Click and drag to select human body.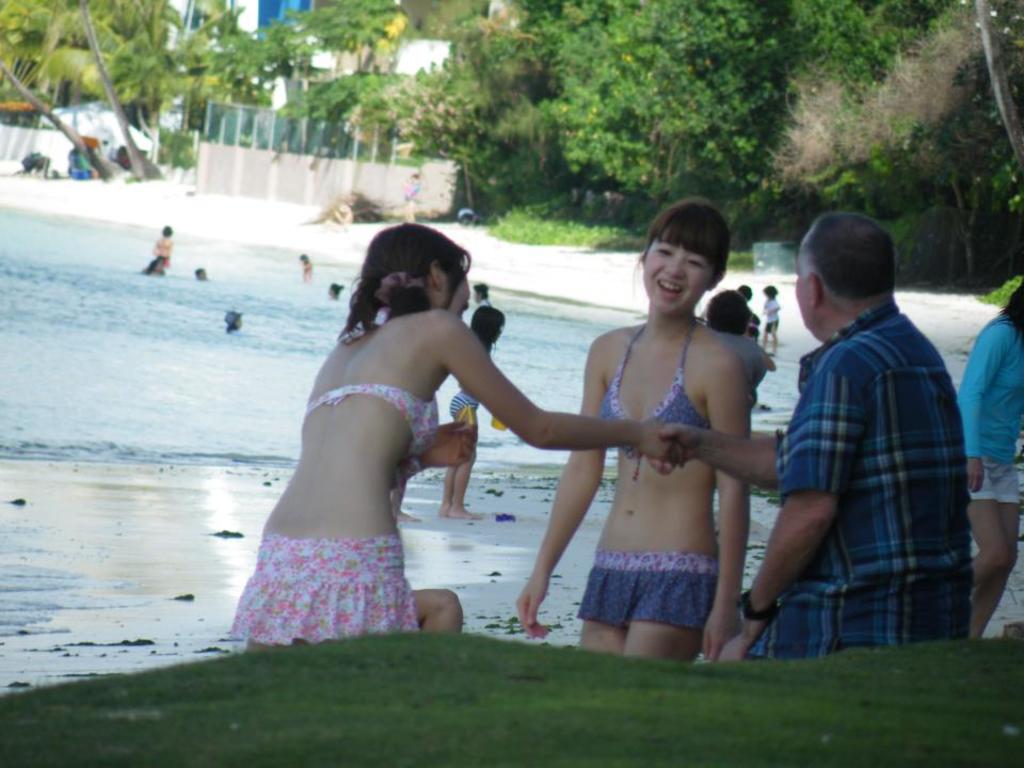
Selection: {"x1": 956, "y1": 271, "x2": 1023, "y2": 637}.
